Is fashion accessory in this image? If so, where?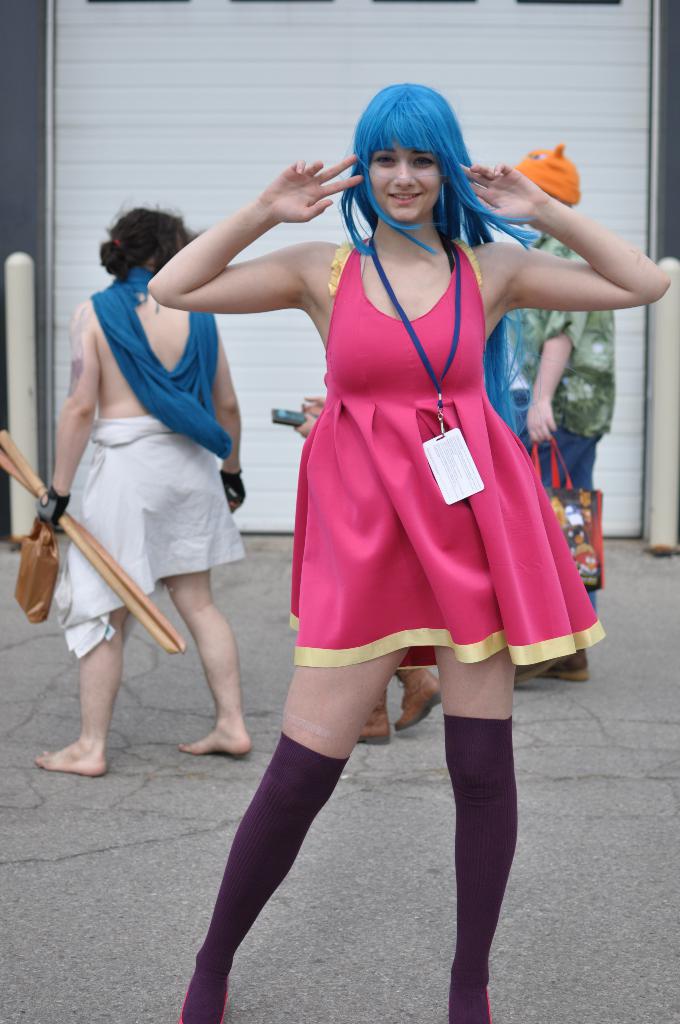
Yes, at crop(87, 260, 238, 467).
